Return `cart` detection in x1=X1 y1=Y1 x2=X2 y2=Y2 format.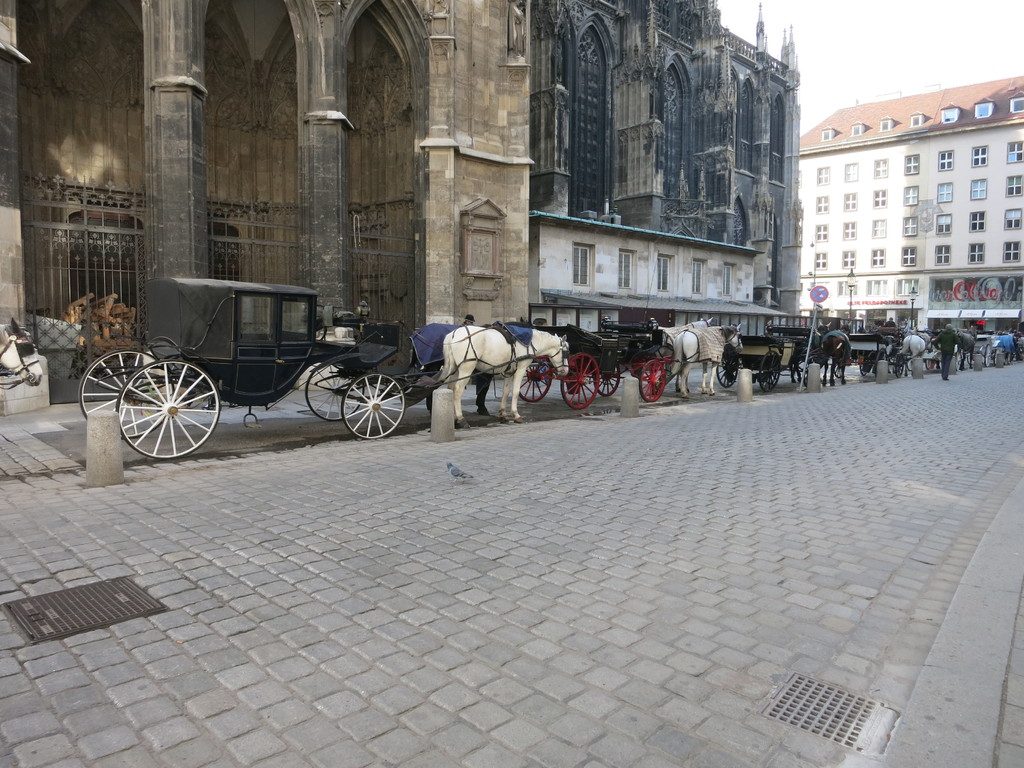
x1=712 y1=325 x2=846 y2=394.
